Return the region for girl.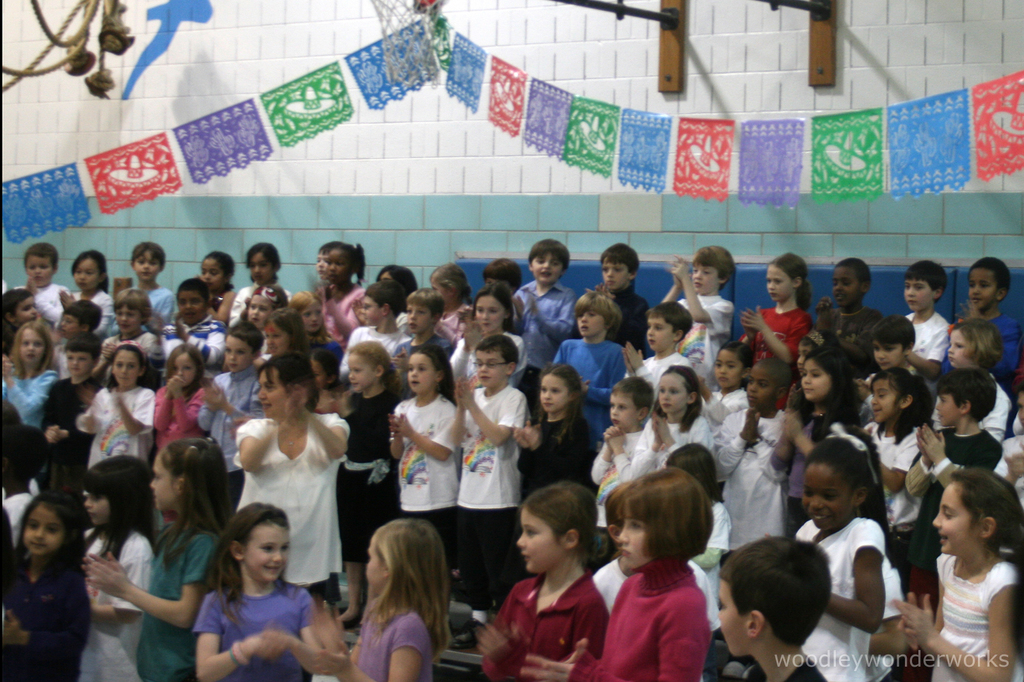
<box>855,370,929,567</box>.
